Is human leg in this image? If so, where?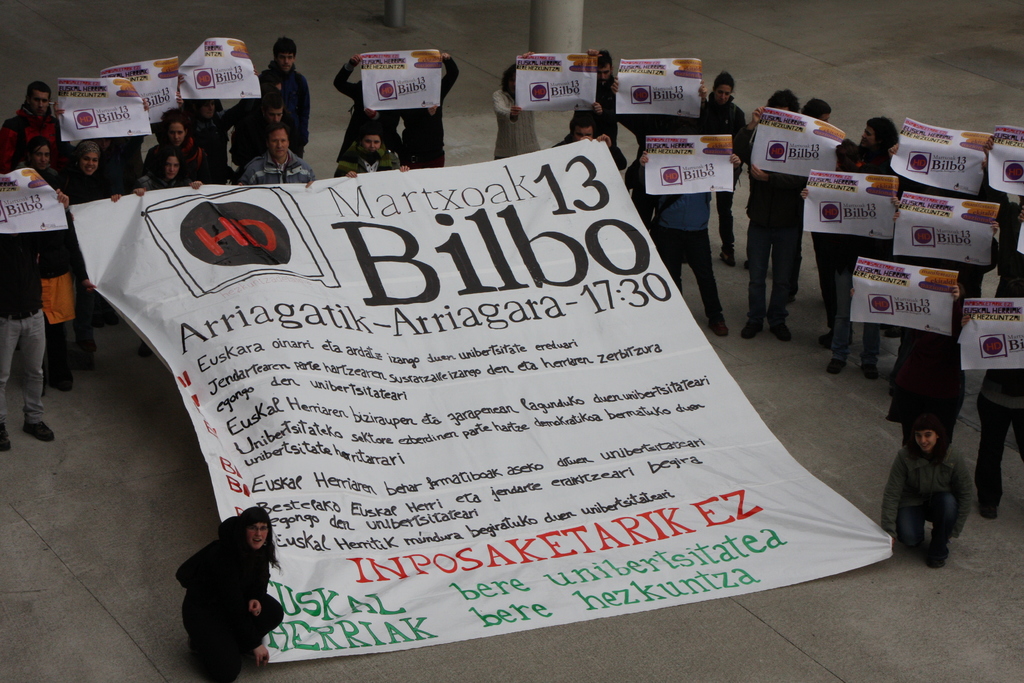
Yes, at {"x1": 774, "y1": 203, "x2": 803, "y2": 341}.
